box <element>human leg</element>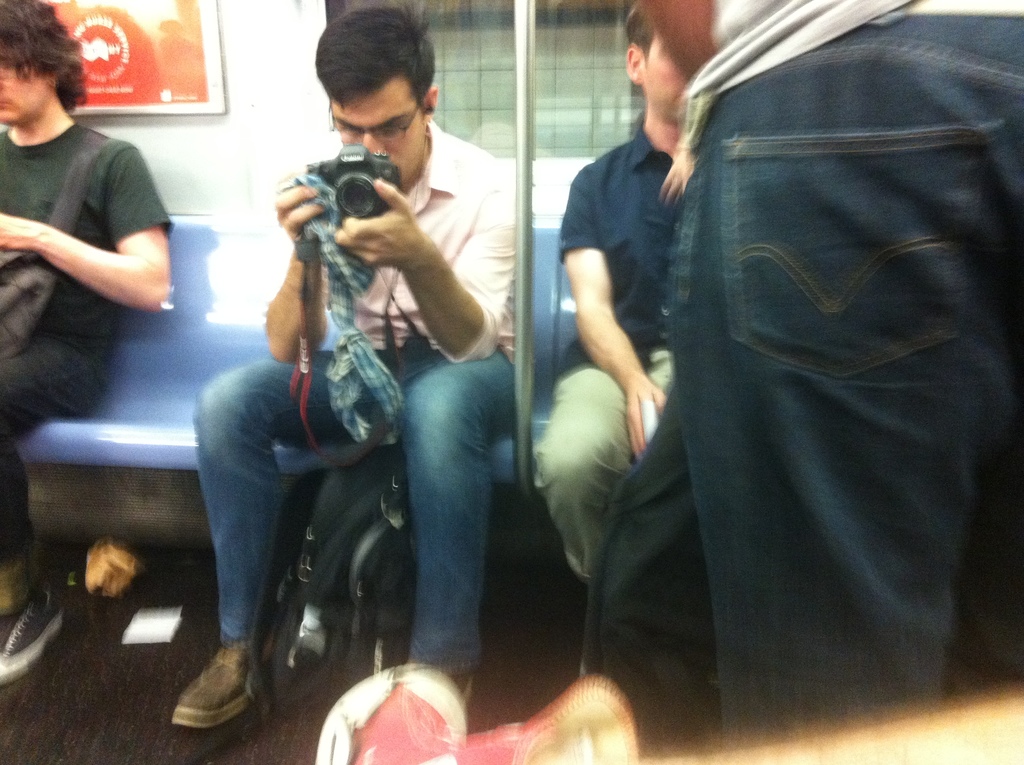
box(660, 10, 993, 743)
